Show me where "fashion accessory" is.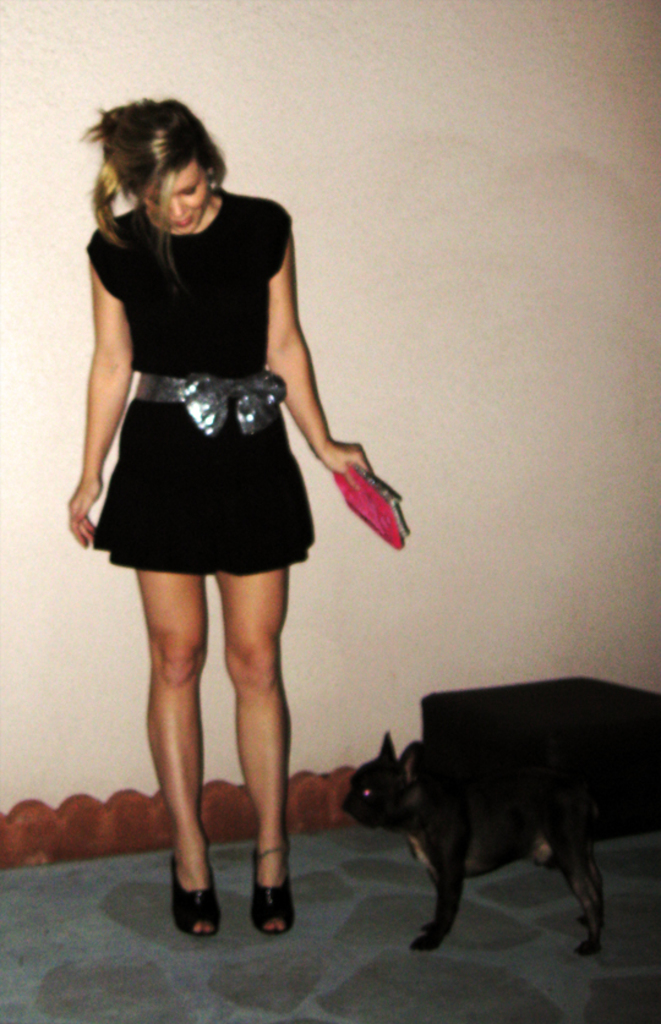
"fashion accessory" is at 329:462:414:551.
